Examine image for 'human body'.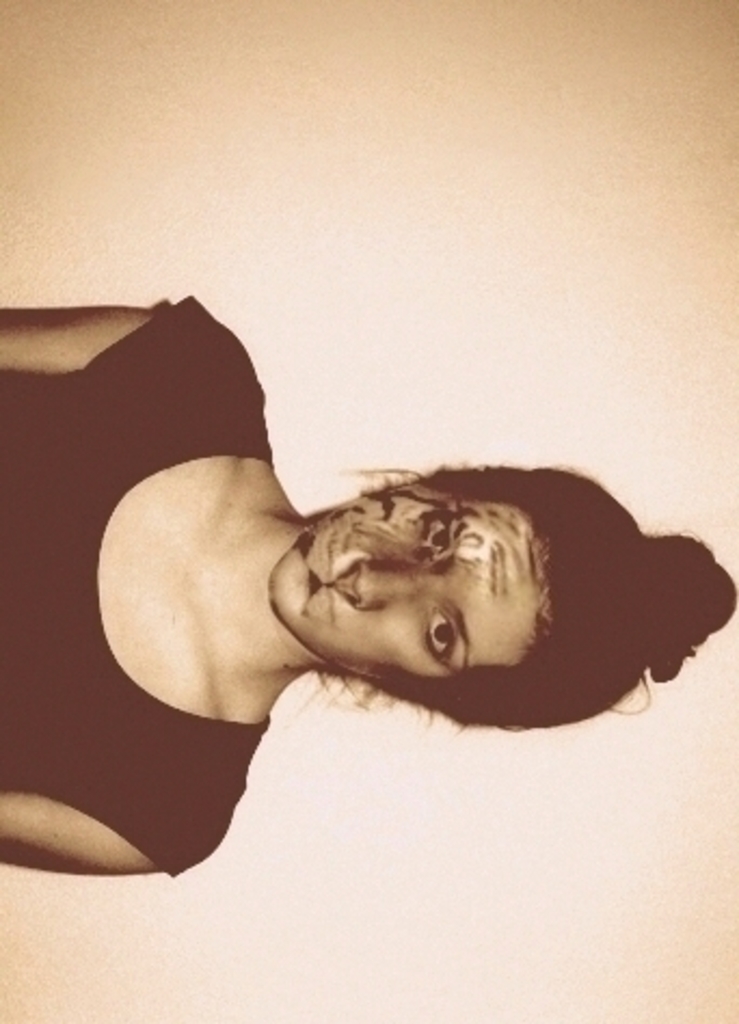
Examination result: bbox(54, 398, 726, 890).
